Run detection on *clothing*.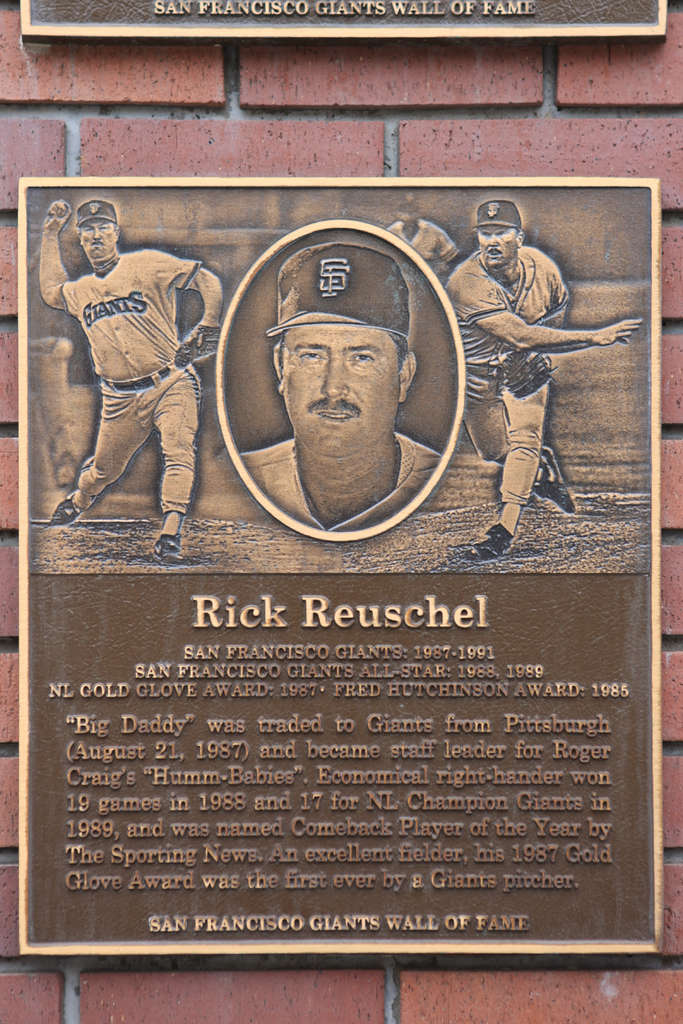
Result: rect(52, 216, 211, 532).
